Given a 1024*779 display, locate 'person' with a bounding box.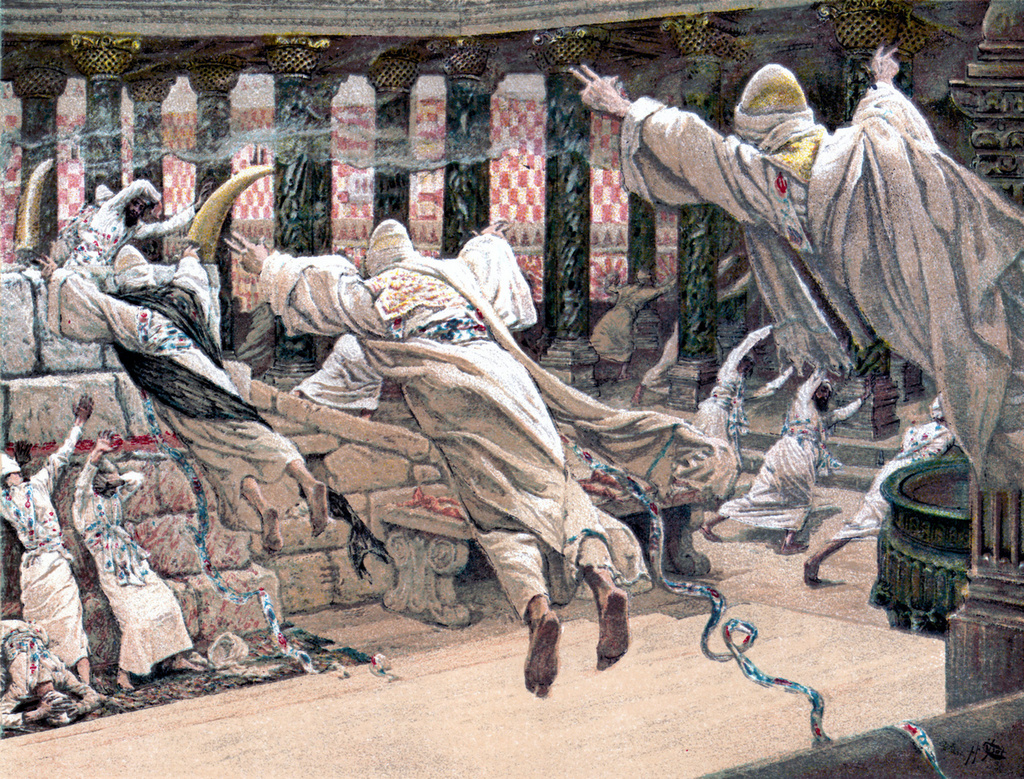
Located: (34,241,338,545).
